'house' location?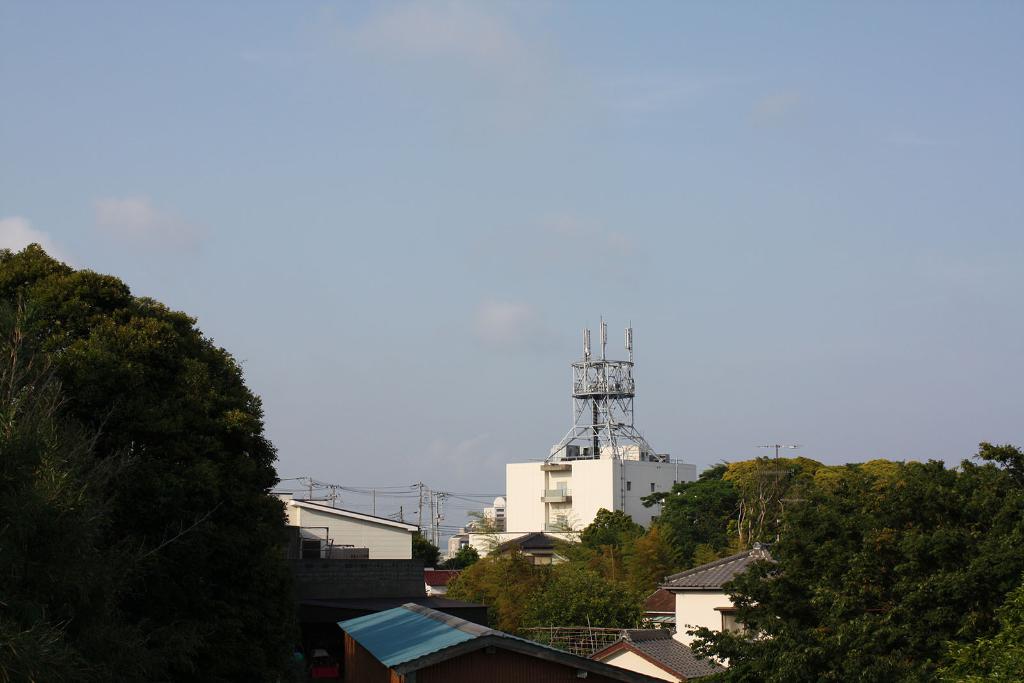
(left=657, top=541, right=783, bottom=660)
